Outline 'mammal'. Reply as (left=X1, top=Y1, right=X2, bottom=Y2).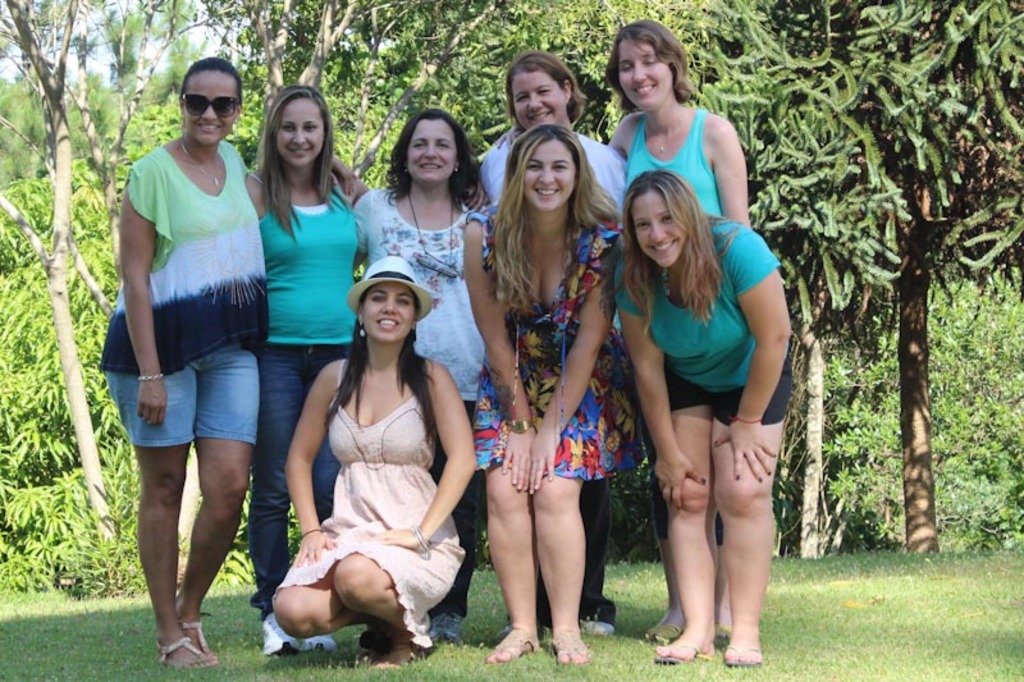
(left=458, top=122, right=635, bottom=672).
